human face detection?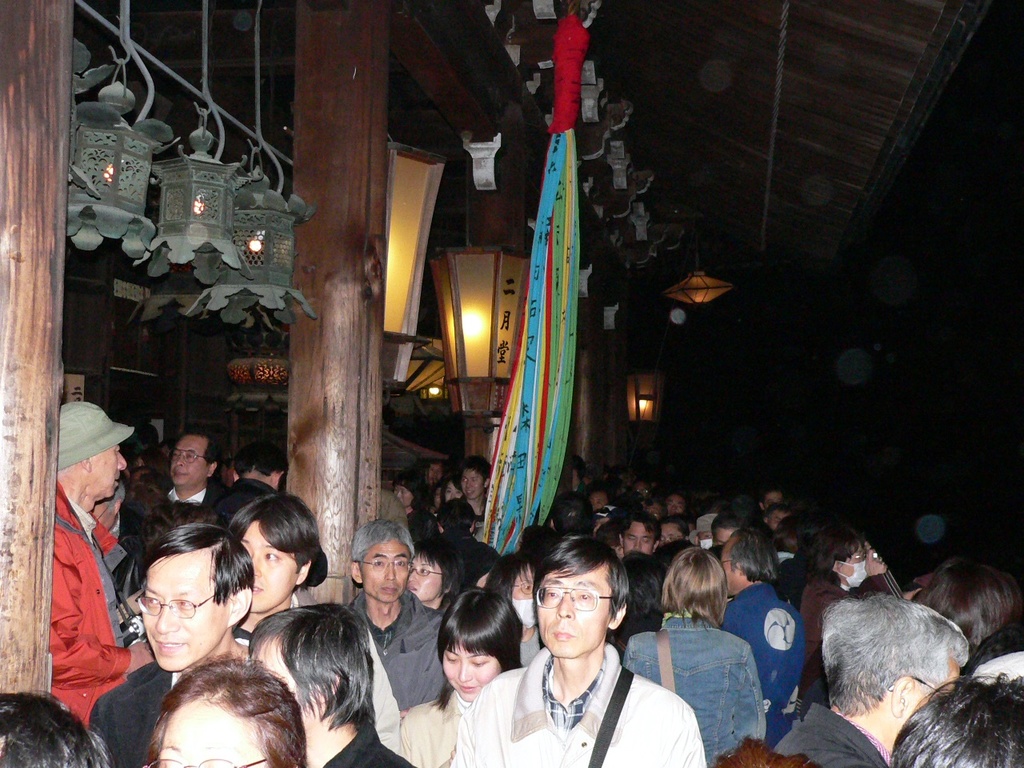
<box>430,464,442,484</box>
